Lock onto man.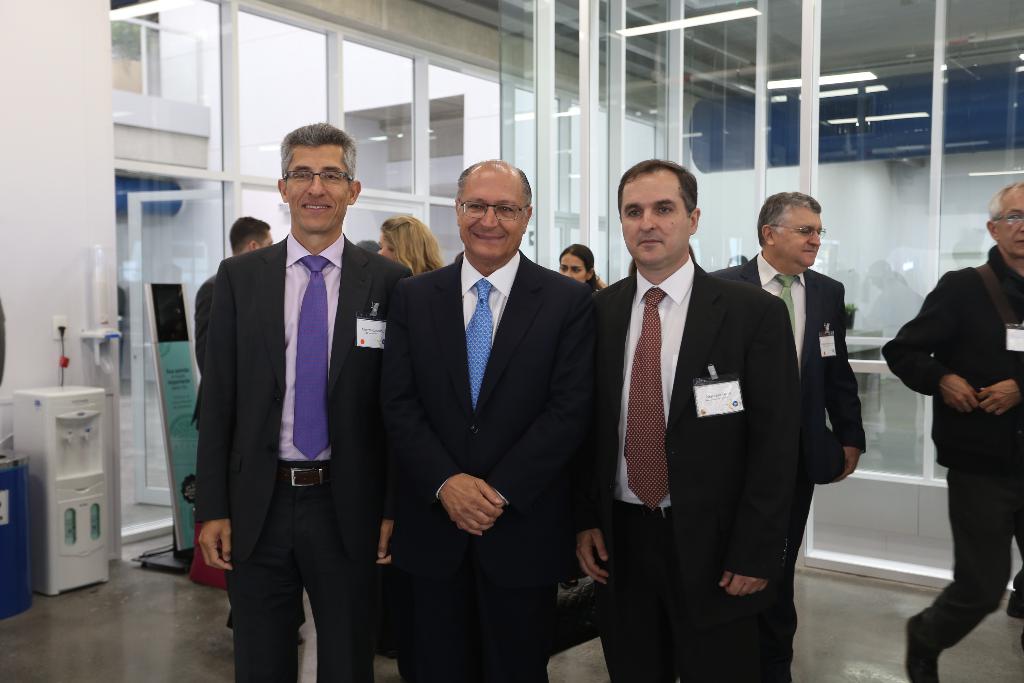
Locked: x1=366, y1=151, x2=609, y2=682.
